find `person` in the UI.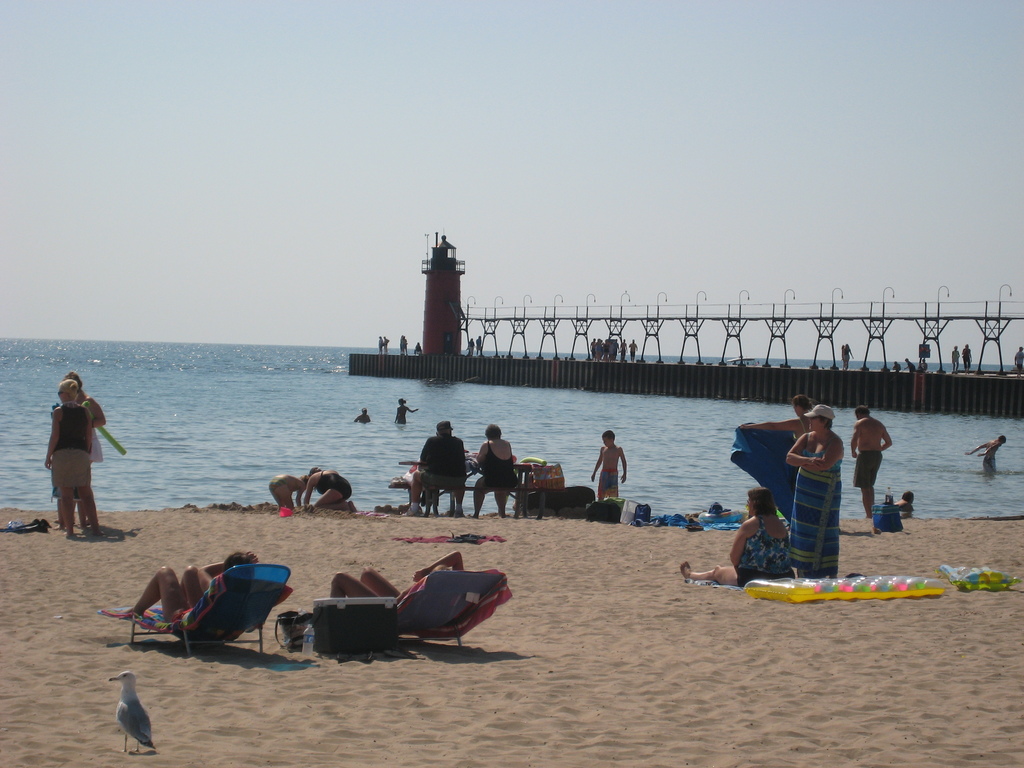
UI element at 269 474 308 515.
